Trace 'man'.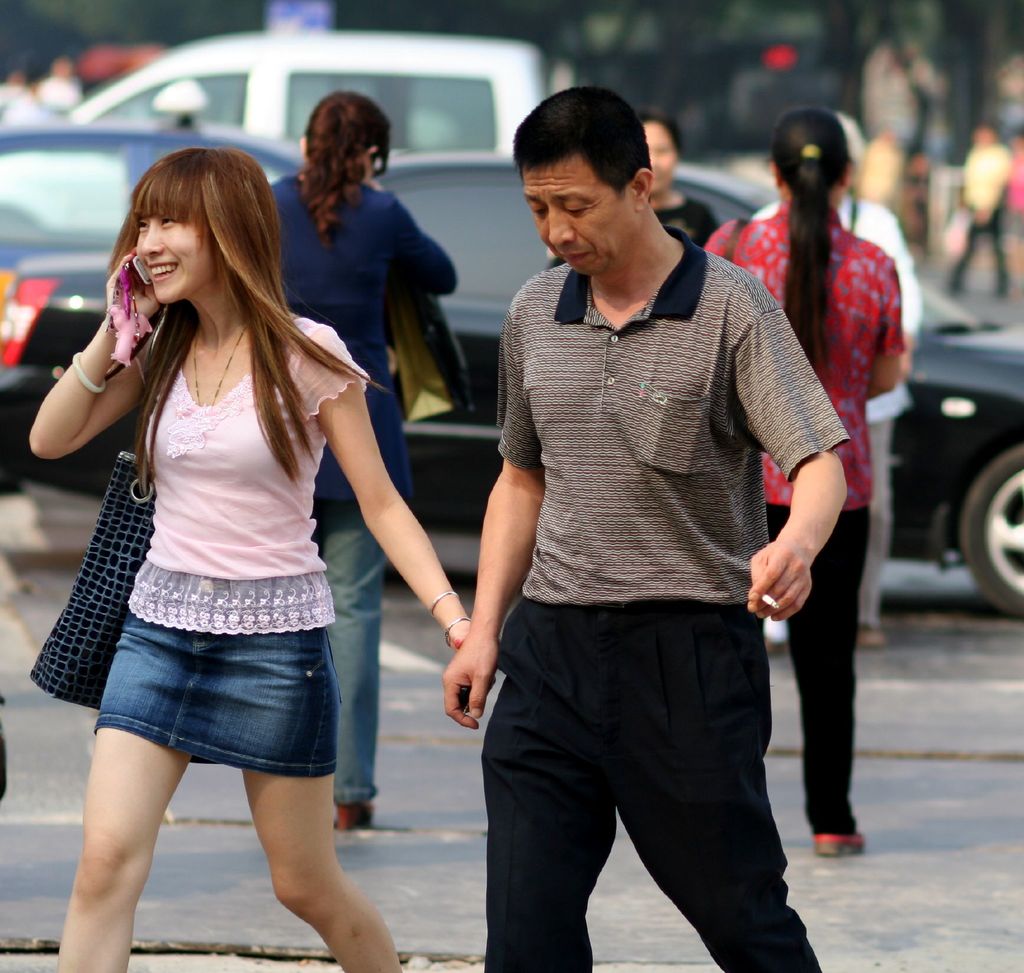
Traced to <bbox>449, 77, 858, 972</bbox>.
